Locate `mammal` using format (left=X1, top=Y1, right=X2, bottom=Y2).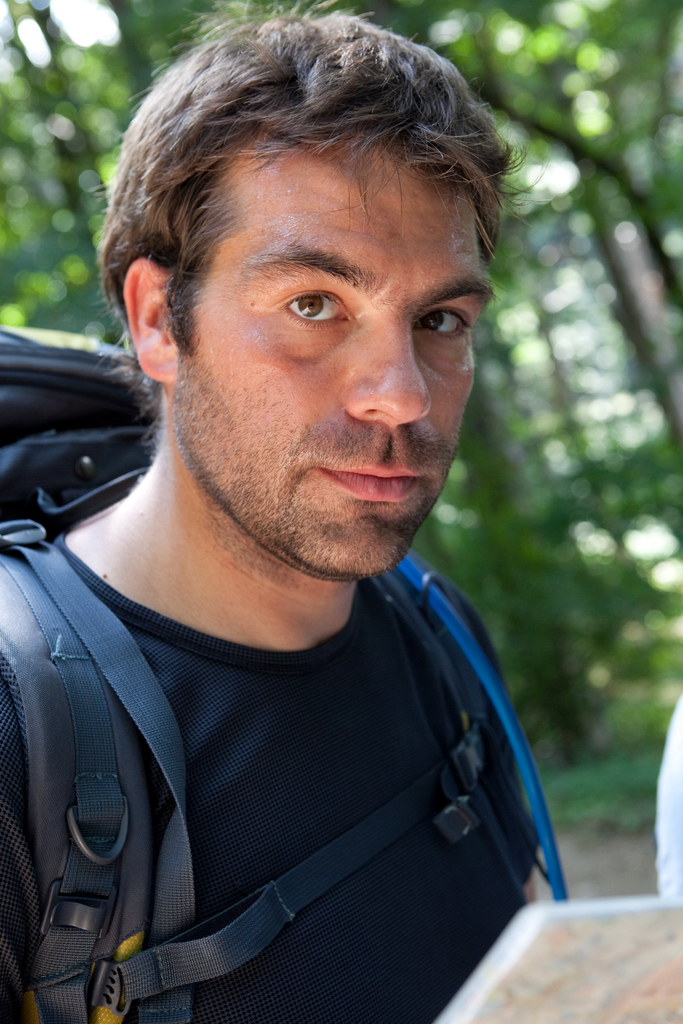
(left=0, top=3, right=629, bottom=976).
